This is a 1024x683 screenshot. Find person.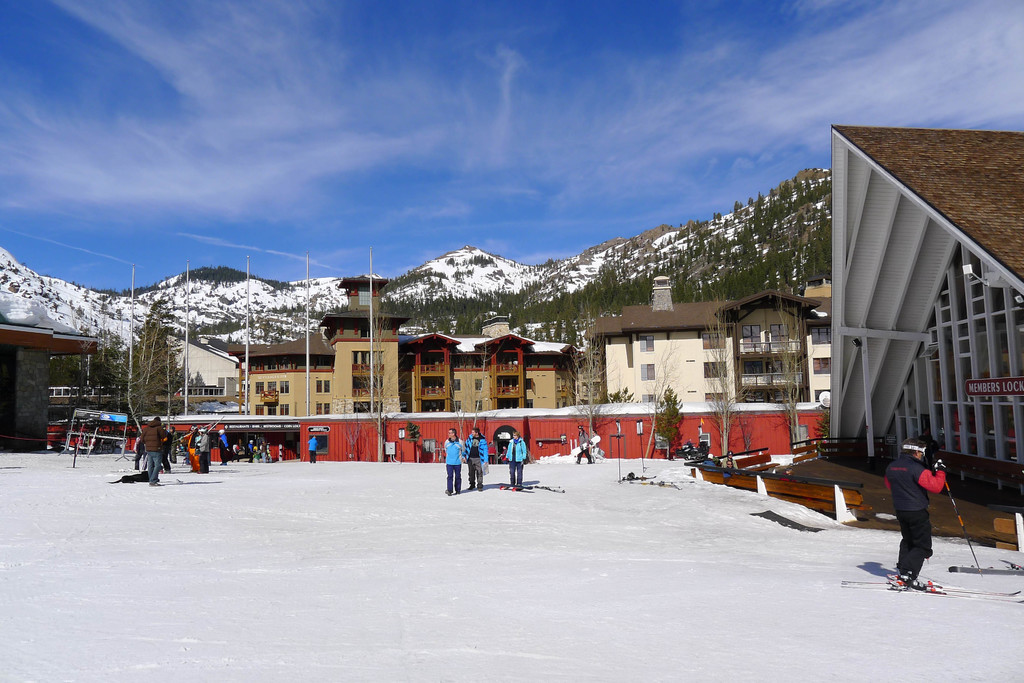
Bounding box: (445, 426, 463, 494).
